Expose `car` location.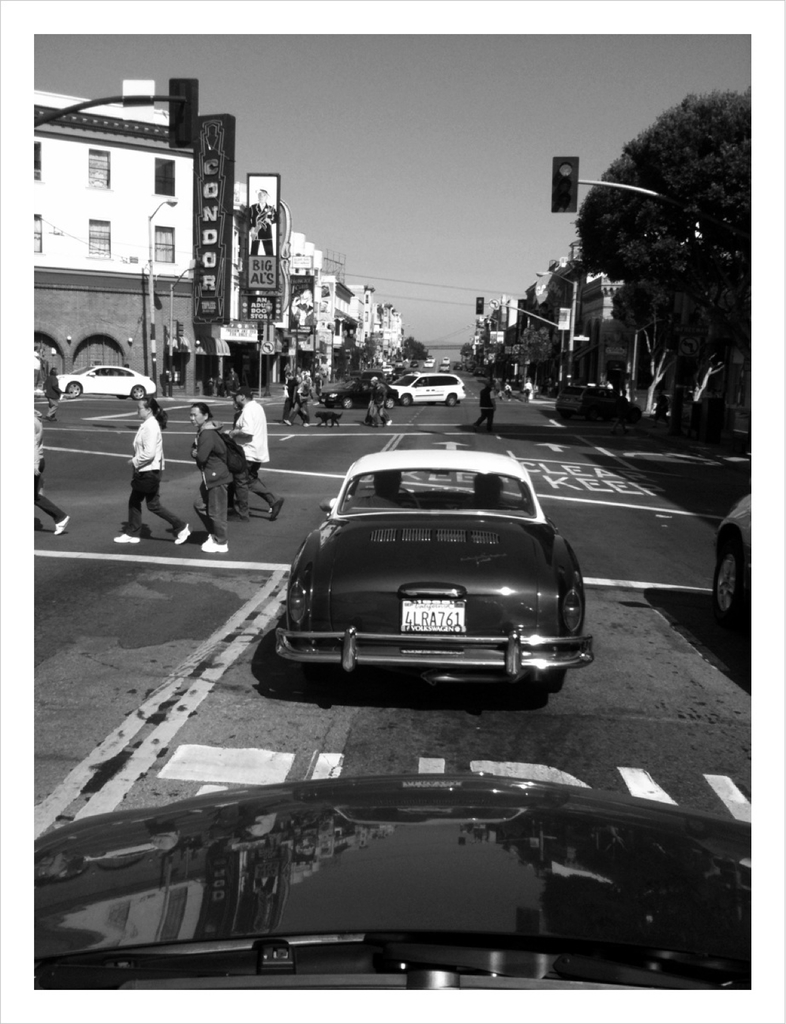
Exposed at {"left": 267, "top": 425, "right": 585, "bottom": 705}.
